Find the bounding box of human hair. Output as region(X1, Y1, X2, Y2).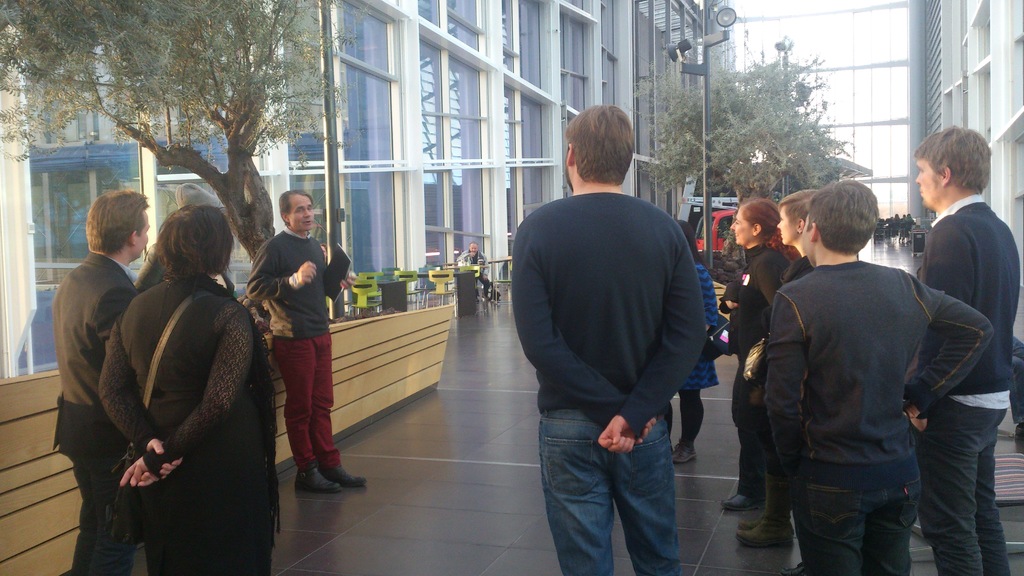
region(913, 123, 993, 195).
